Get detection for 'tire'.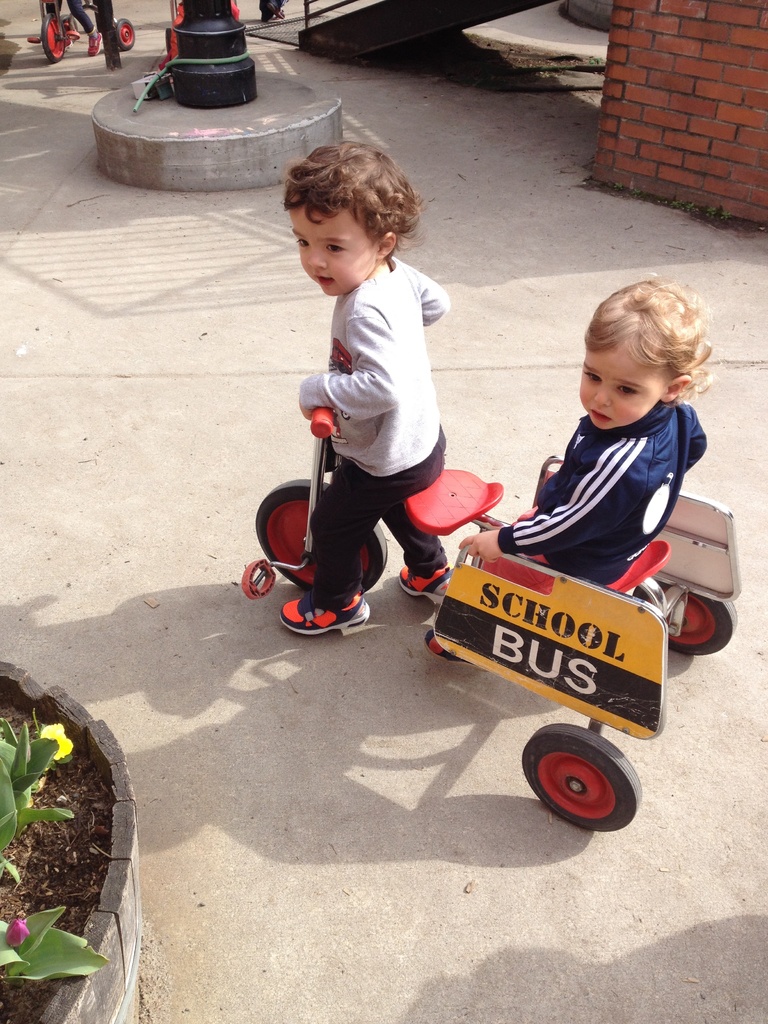
Detection: 630, 588, 737, 657.
